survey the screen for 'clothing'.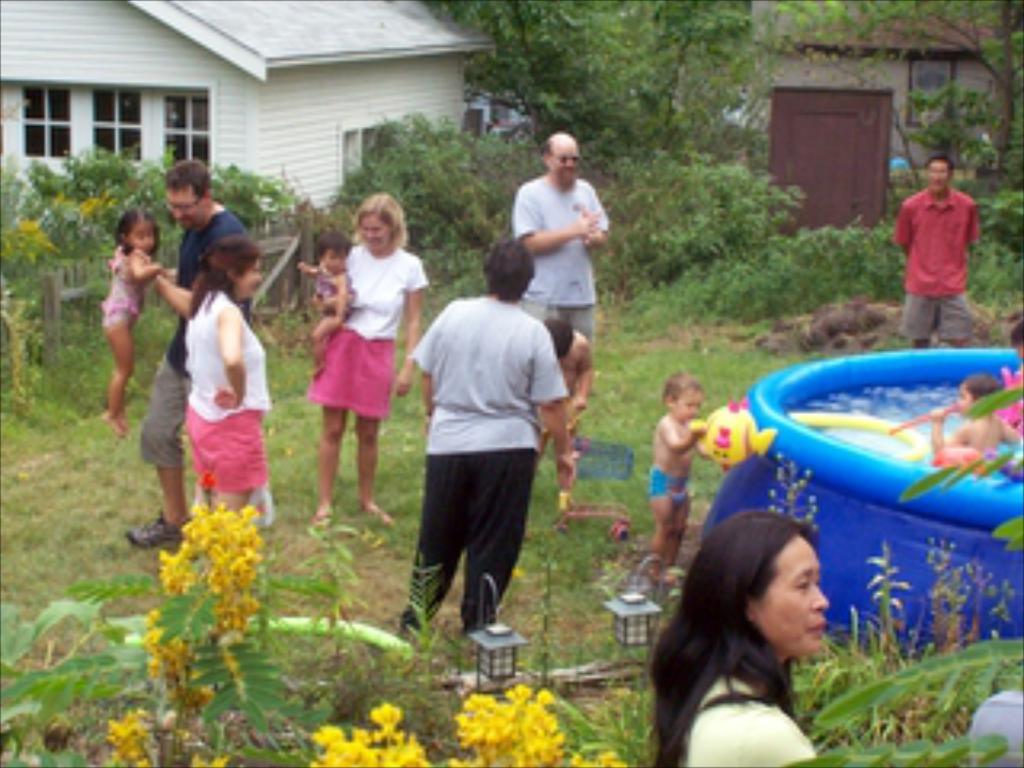
Survey found: <region>678, 656, 826, 765</region>.
